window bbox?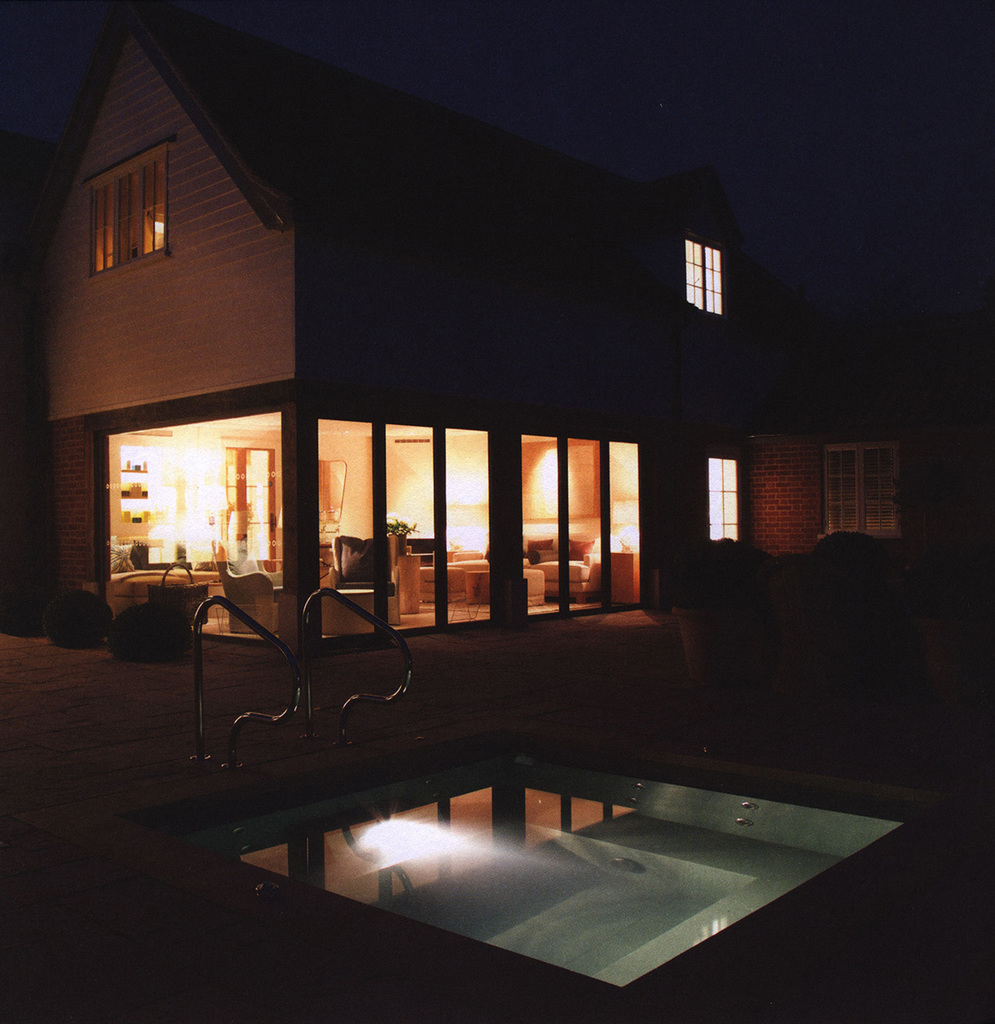
{"x1": 311, "y1": 418, "x2": 634, "y2": 649}
